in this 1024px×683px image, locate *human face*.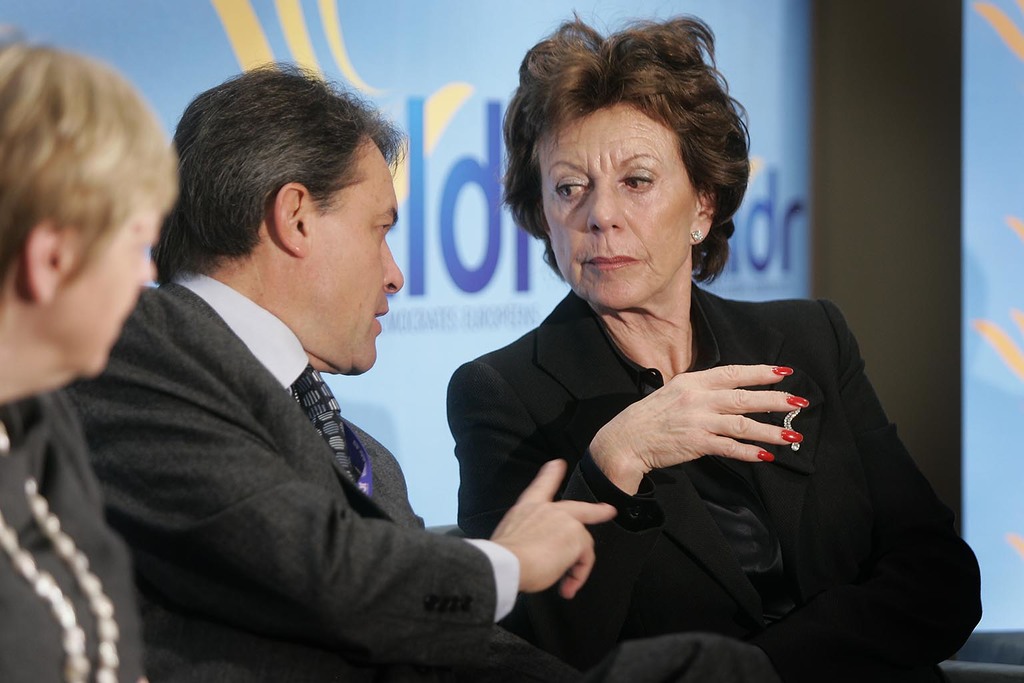
Bounding box: l=535, t=99, r=699, b=317.
